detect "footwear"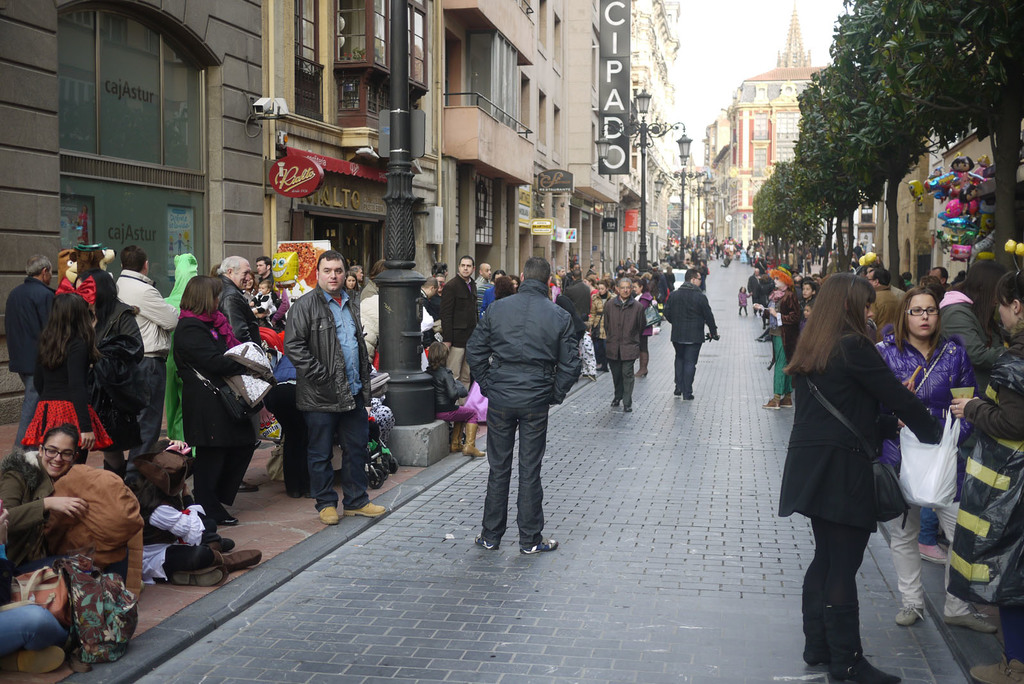
rect(339, 505, 386, 520)
